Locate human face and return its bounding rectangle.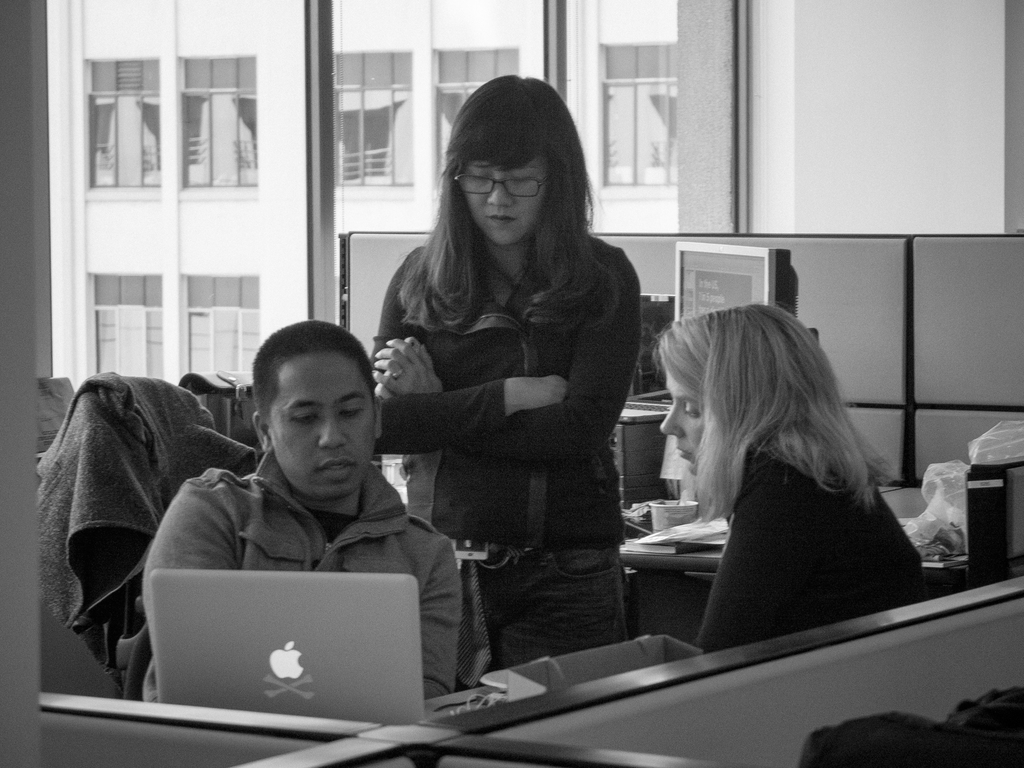
267:352:378:500.
